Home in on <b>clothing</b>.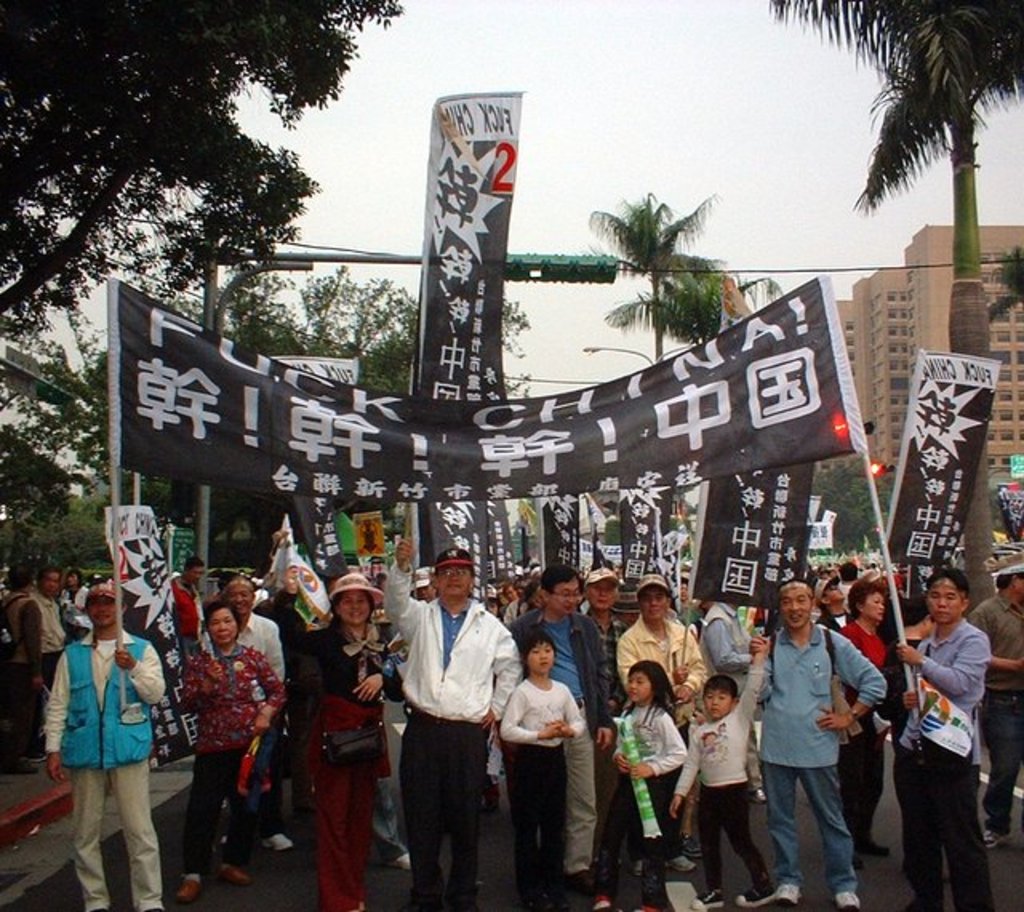
Homed in at (x1=677, y1=664, x2=778, y2=910).
